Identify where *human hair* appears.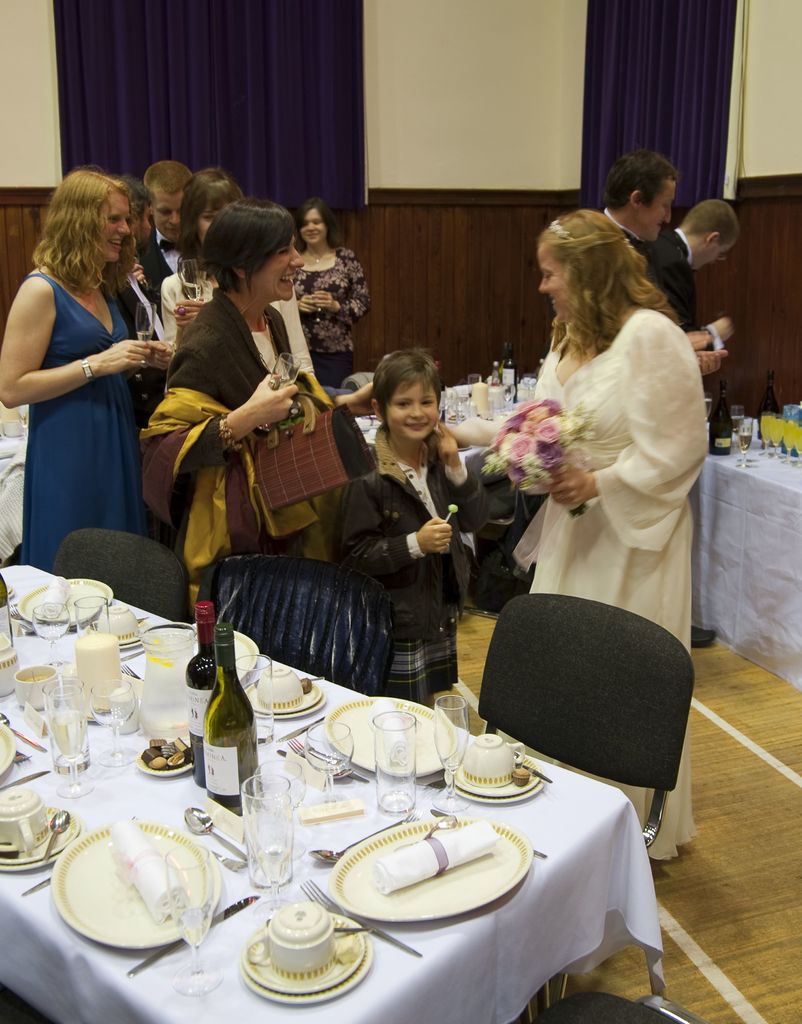
Appears at x1=30 y1=169 x2=138 y2=293.
